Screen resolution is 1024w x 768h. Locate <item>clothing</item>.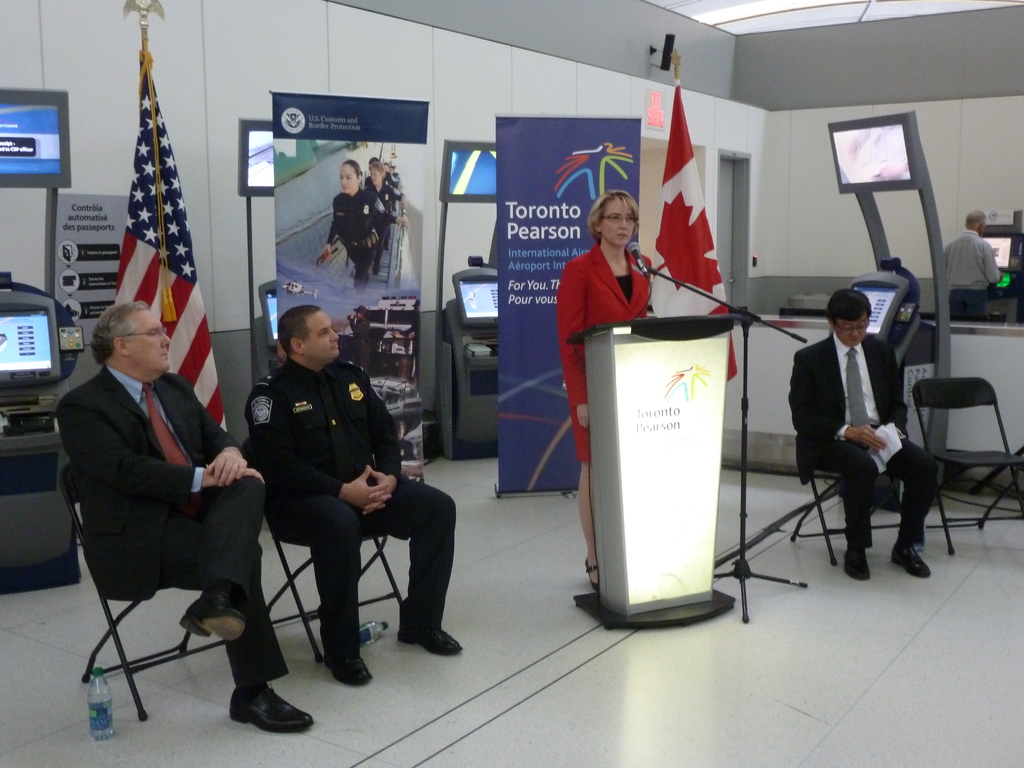
{"x1": 945, "y1": 227, "x2": 1001, "y2": 316}.
